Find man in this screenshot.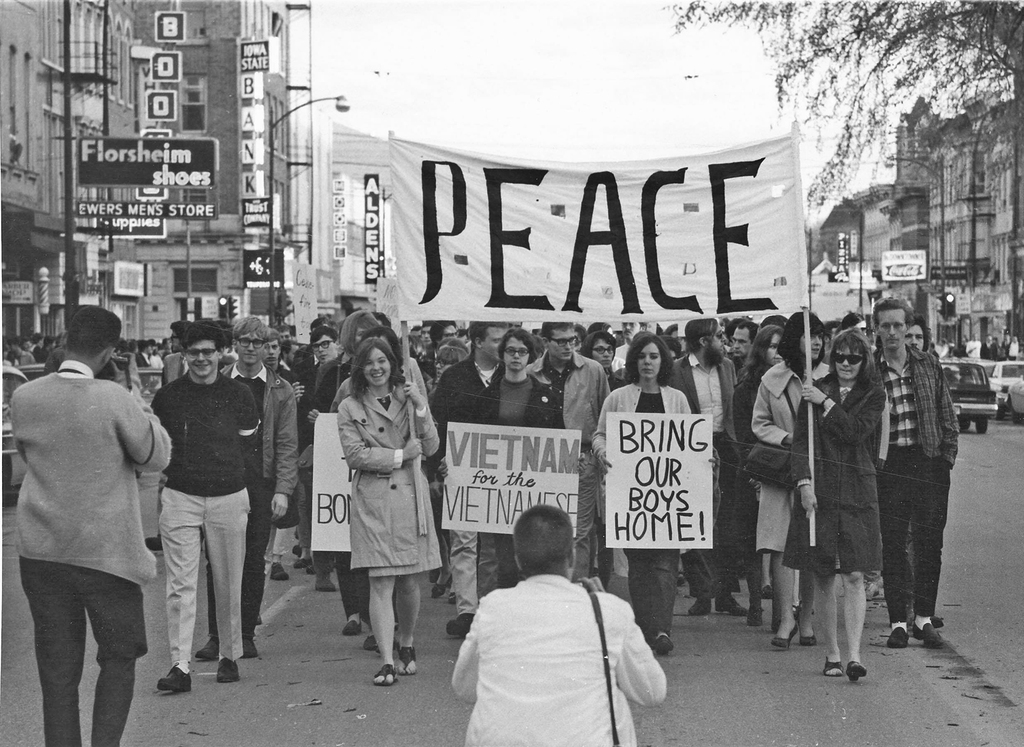
The bounding box for man is (452, 500, 668, 746).
